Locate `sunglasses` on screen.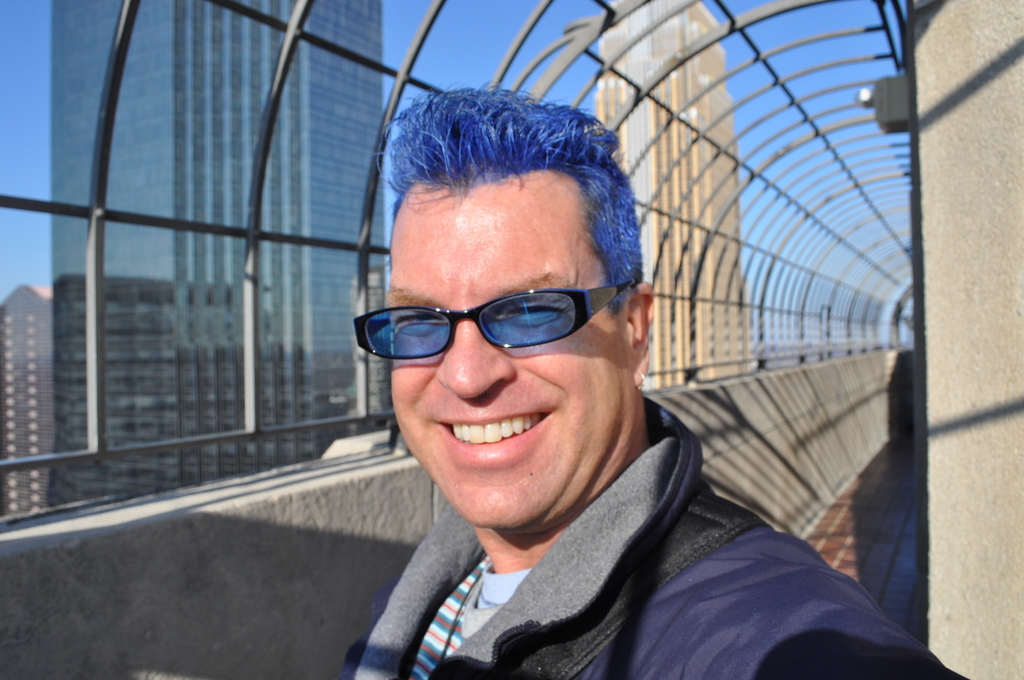
On screen at region(354, 277, 639, 359).
